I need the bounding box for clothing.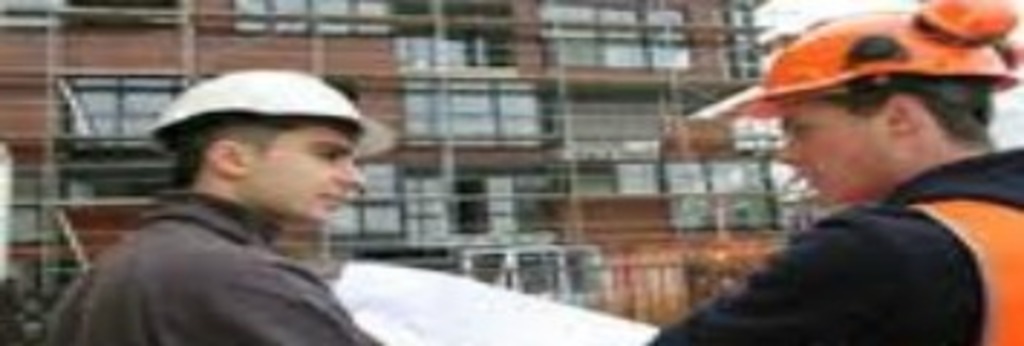
Here it is: 58 190 381 343.
